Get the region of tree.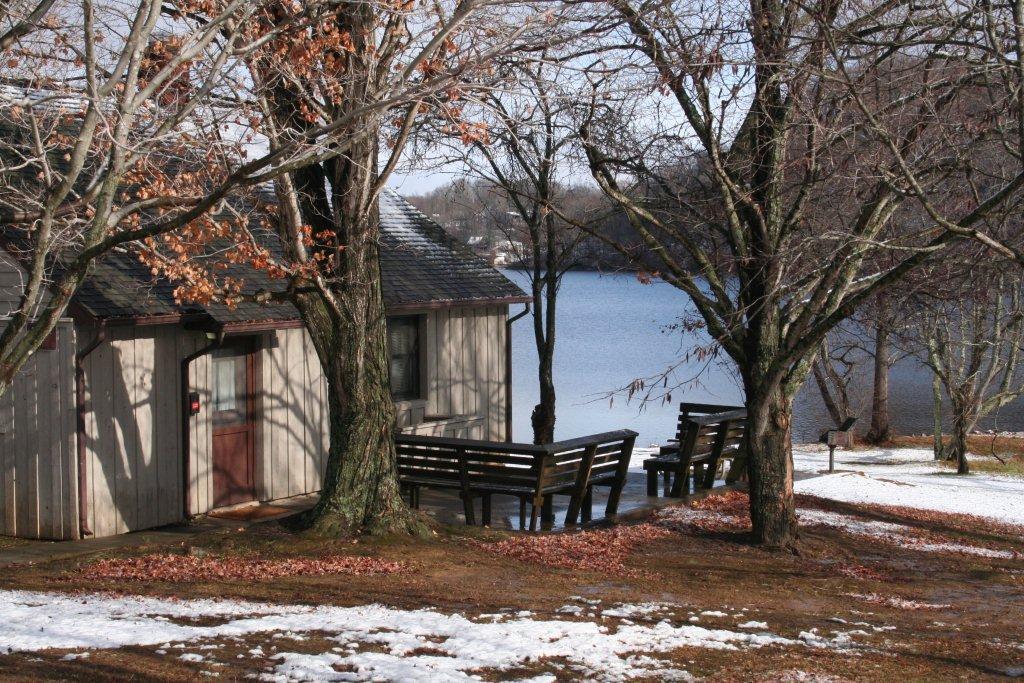
detection(557, 0, 1023, 607).
